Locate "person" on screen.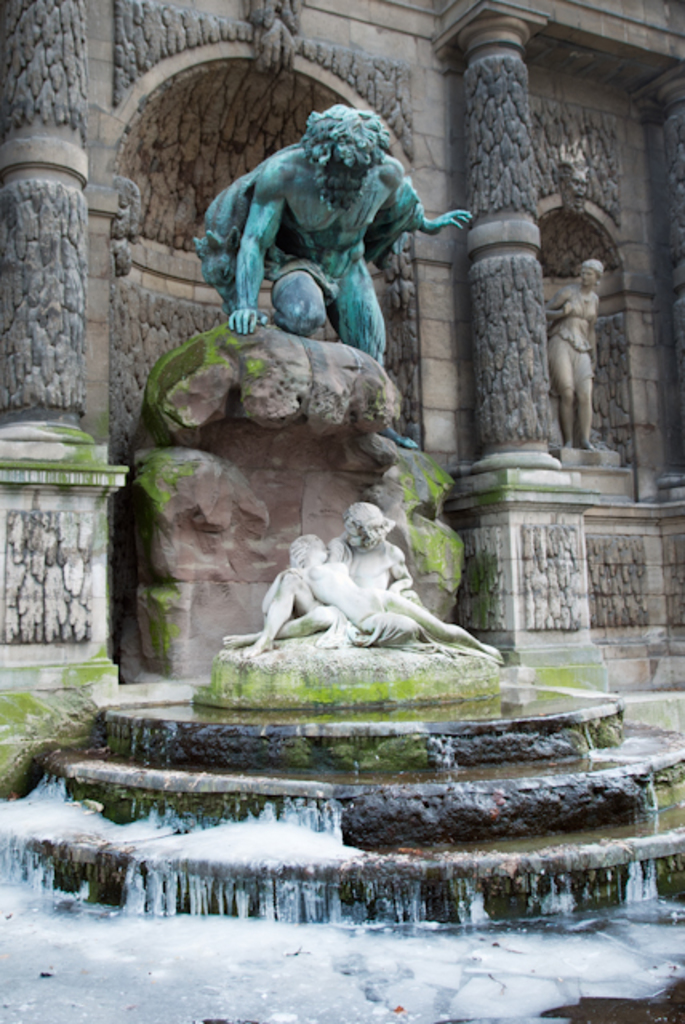
On screen at left=538, top=256, right=605, bottom=451.
